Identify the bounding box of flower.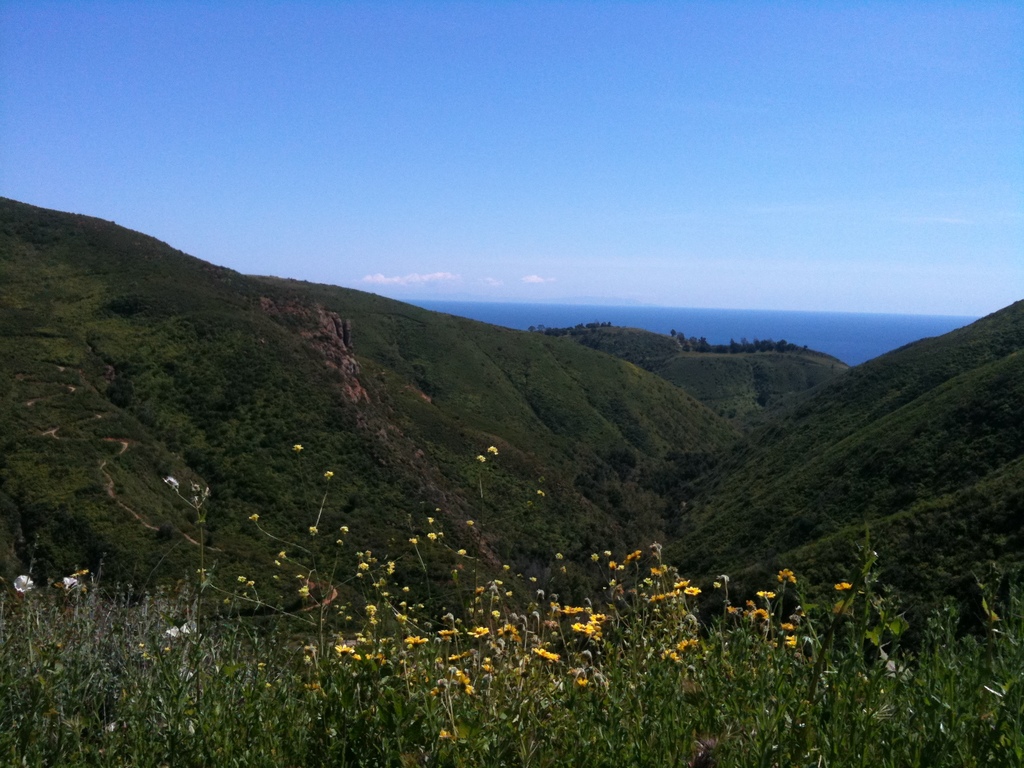
box=[165, 625, 182, 640].
